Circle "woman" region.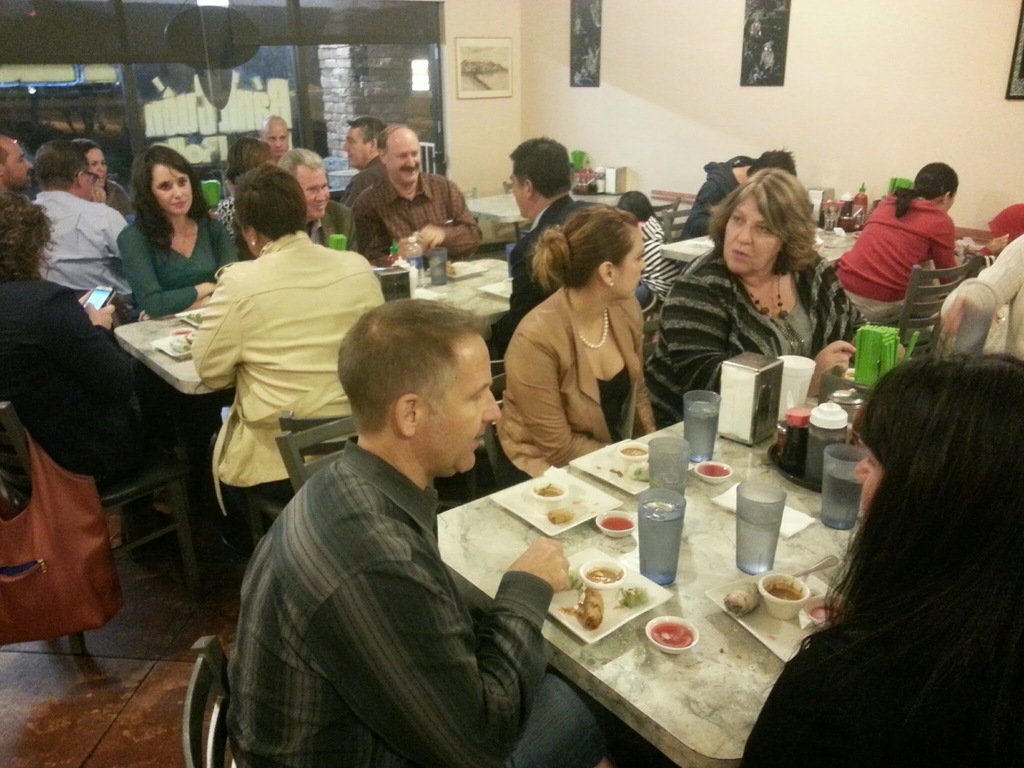
Region: 741/351/1023/767.
